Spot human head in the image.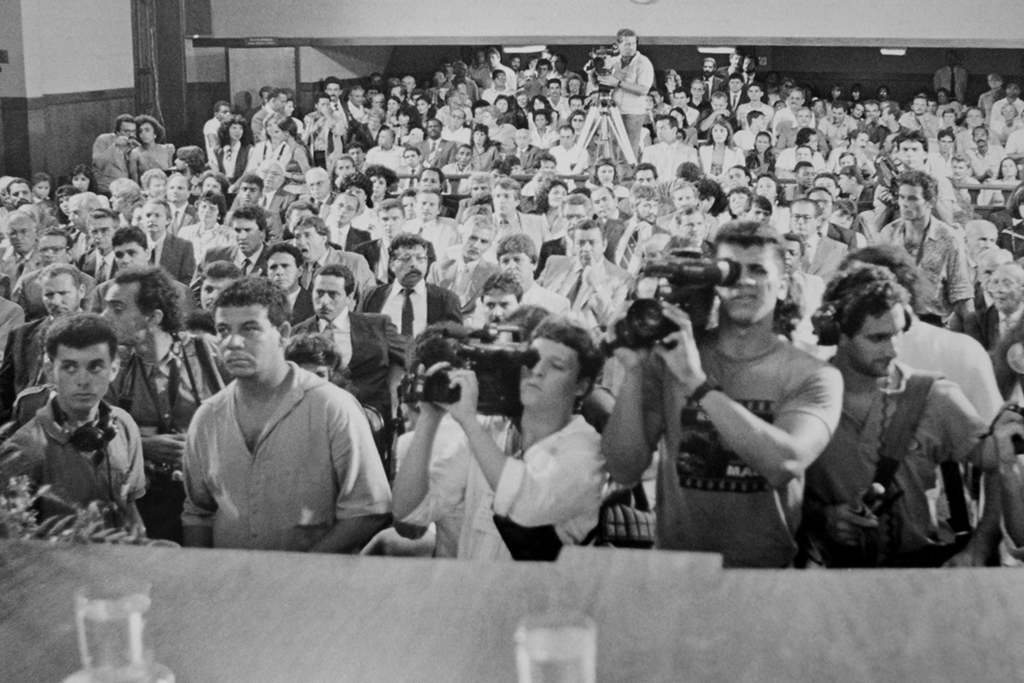
human head found at crop(275, 118, 300, 143).
